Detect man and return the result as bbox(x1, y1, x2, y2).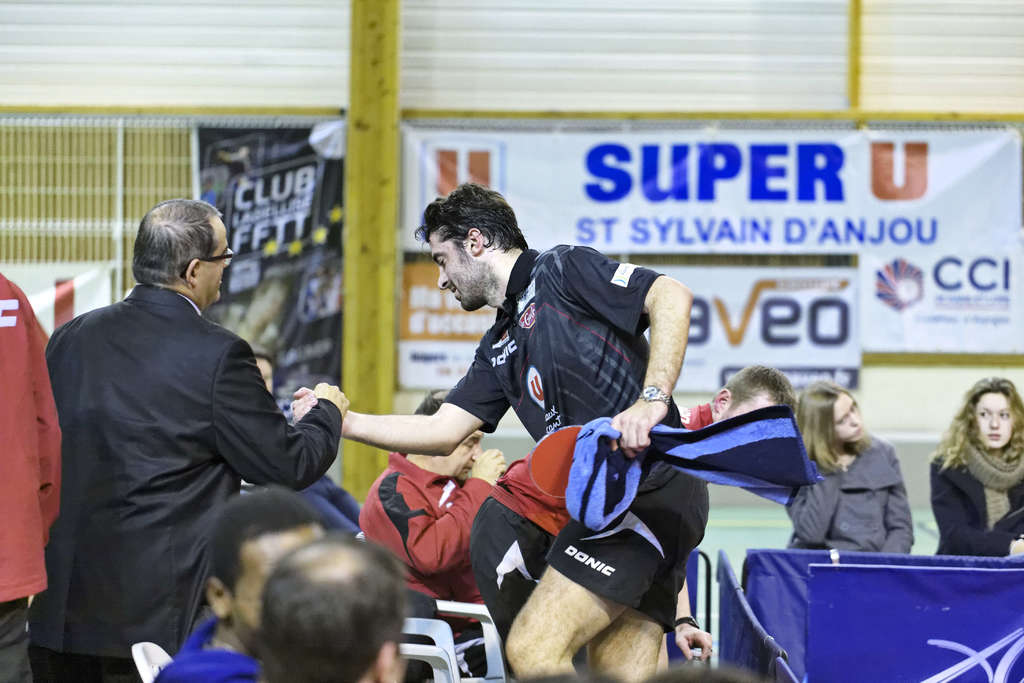
bbox(152, 503, 352, 682).
